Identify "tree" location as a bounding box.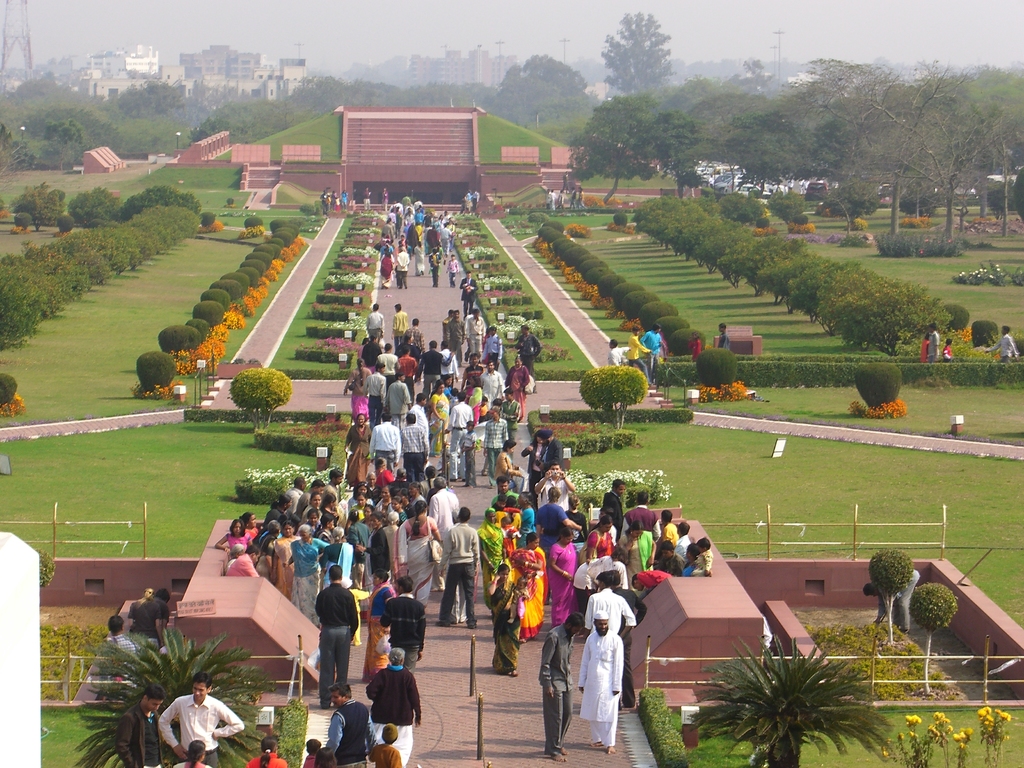
crop(20, 183, 62, 233).
